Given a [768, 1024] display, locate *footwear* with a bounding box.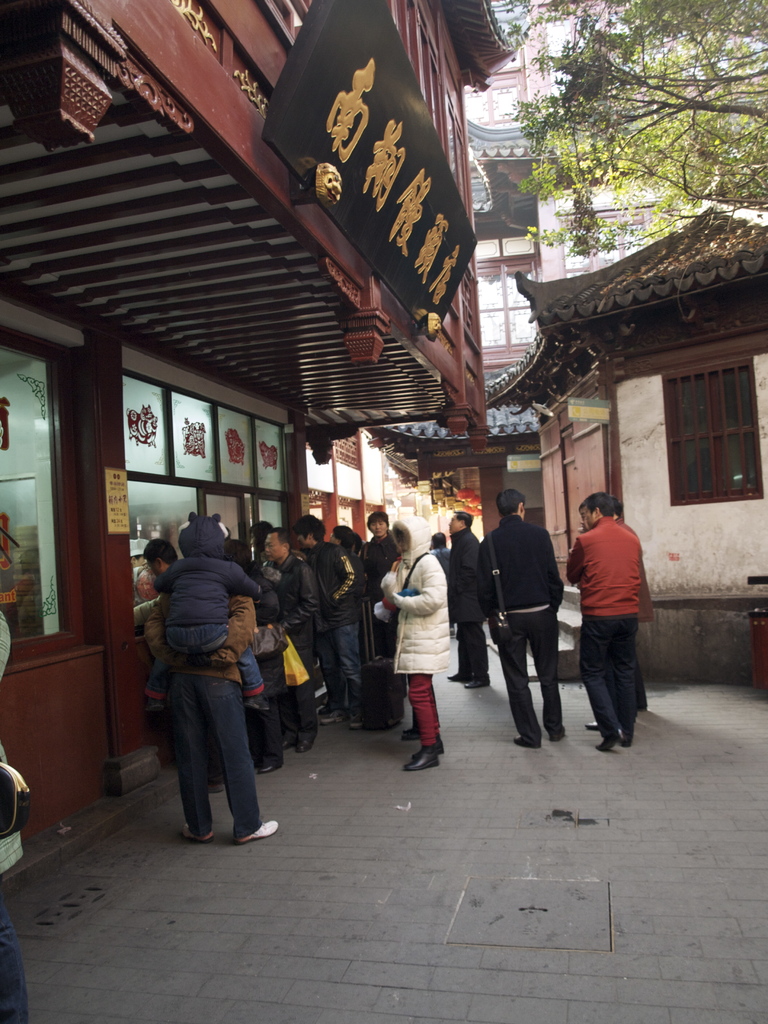
Located: left=238, top=817, right=280, bottom=842.
